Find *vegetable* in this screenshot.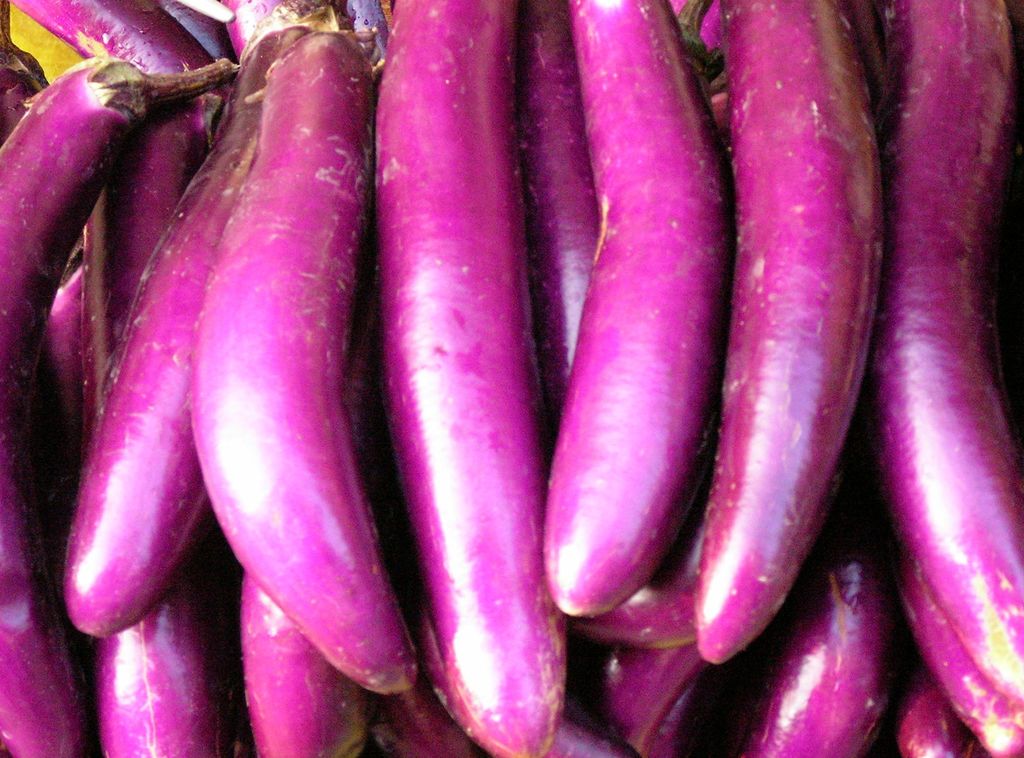
The bounding box for *vegetable* is bbox(874, 0, 1023, 757).
